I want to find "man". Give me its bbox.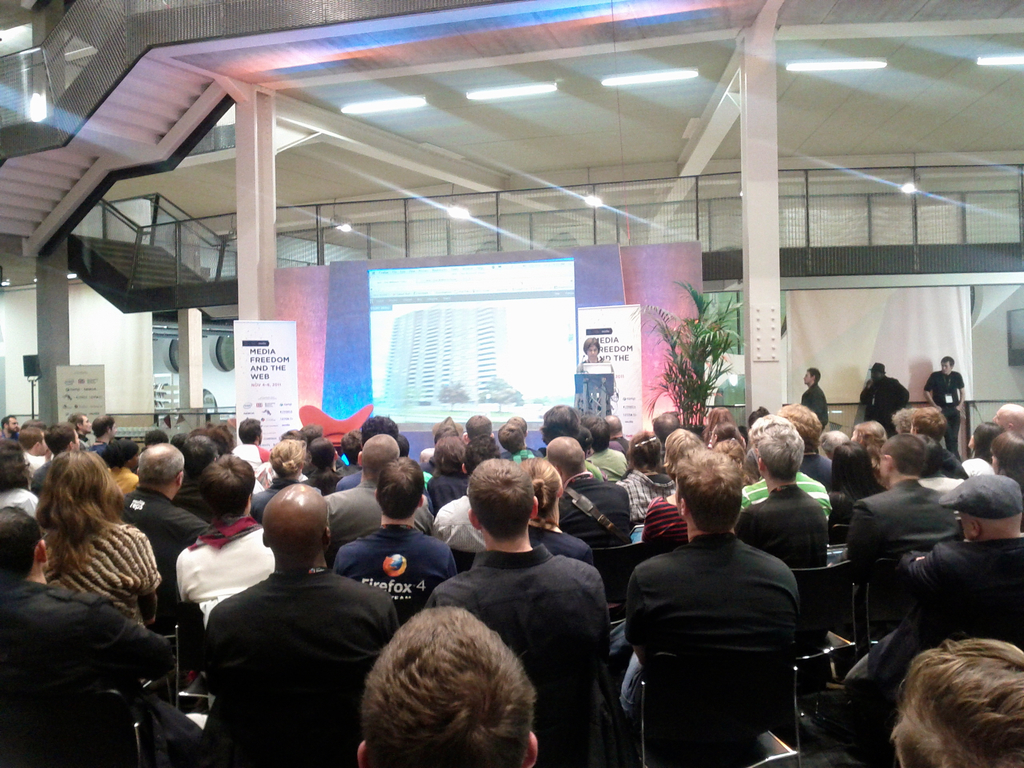
[left=922, top=353, right=965, bottom=455].
